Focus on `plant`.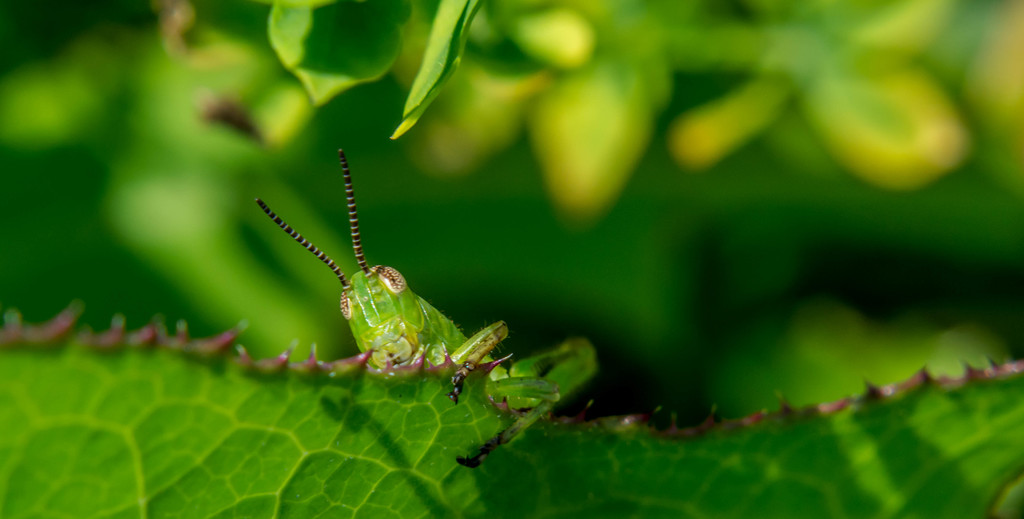
Focused at (x1=2, y1=0, x2=1023, y2=518).
